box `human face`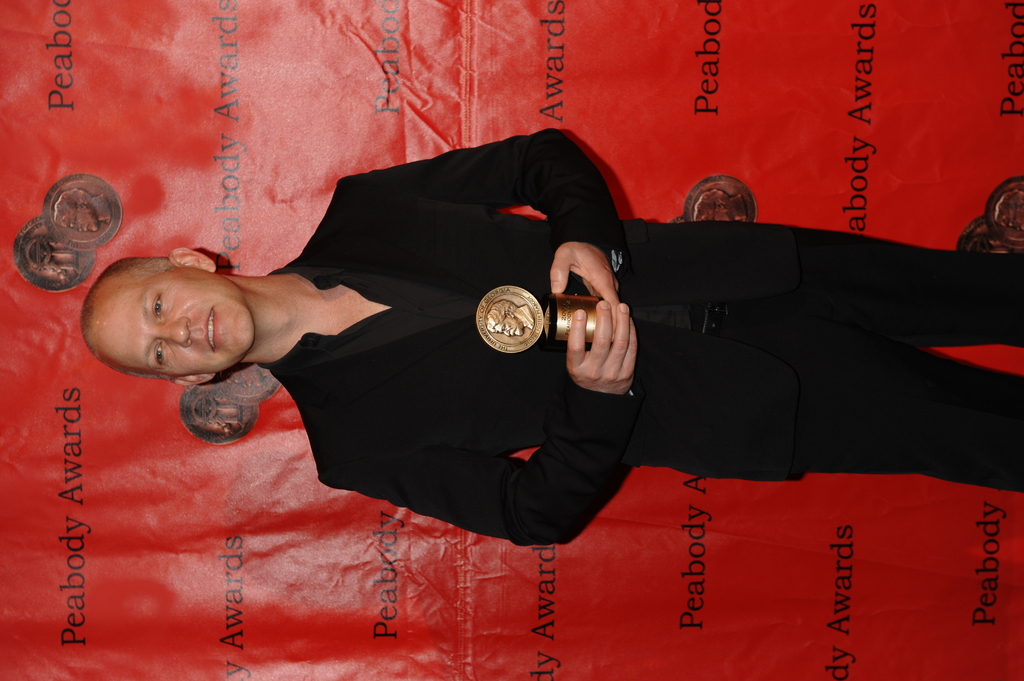
box(105, 269, 250, 373)
